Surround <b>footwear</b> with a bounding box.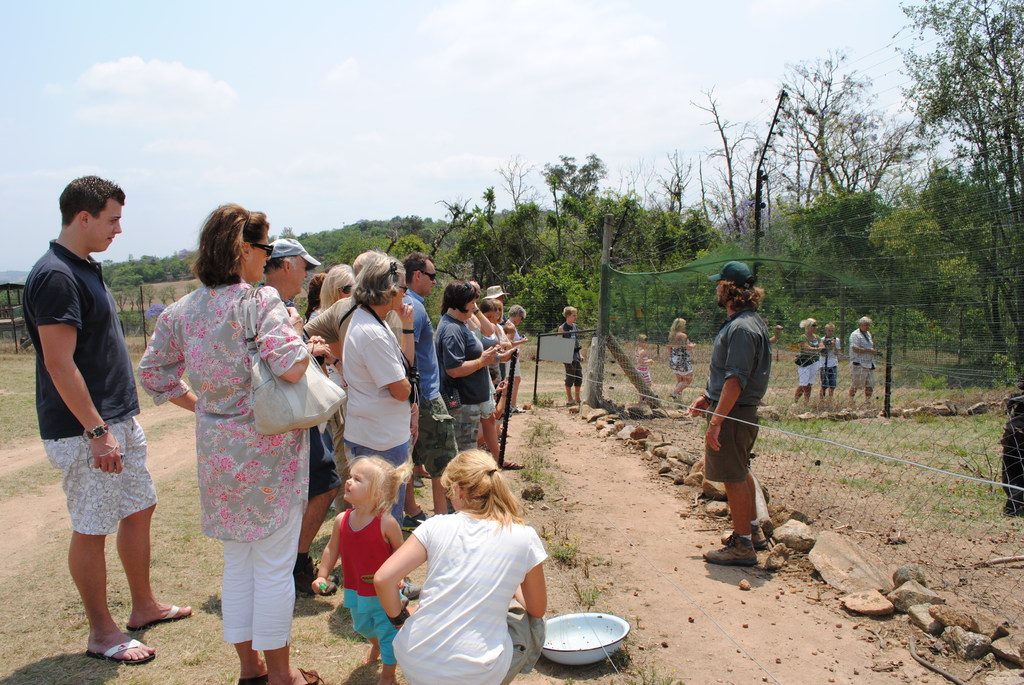
x1=130 y1=604 x2=194 y2=636.
